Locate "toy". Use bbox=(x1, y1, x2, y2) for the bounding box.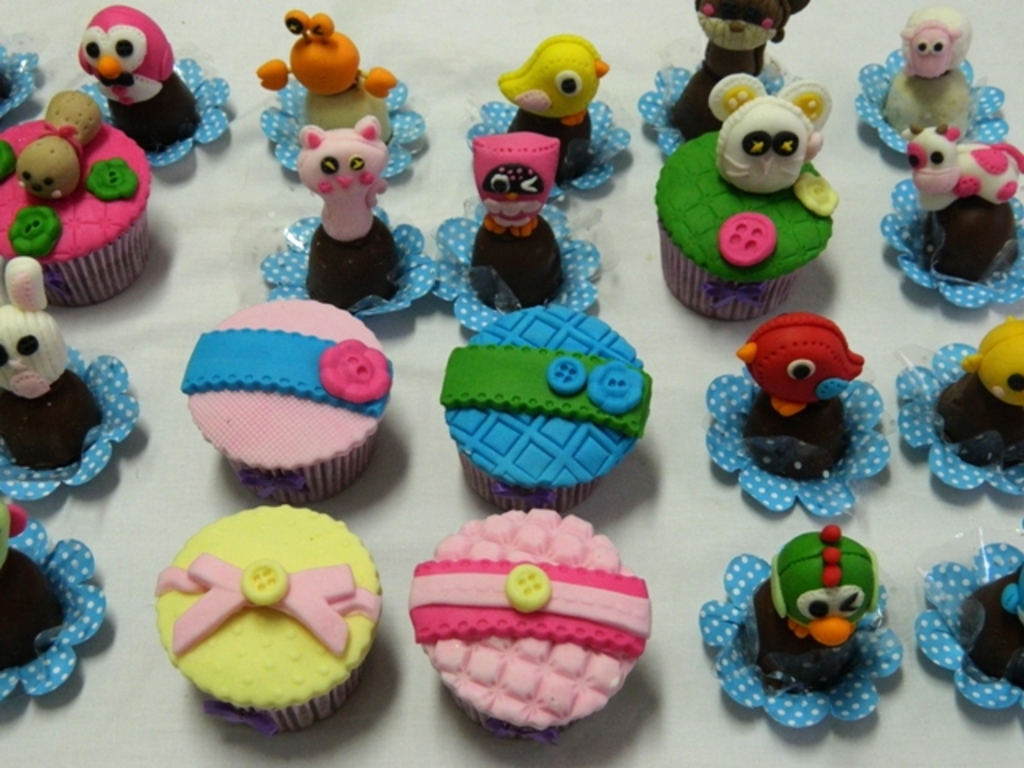
bbox=(890, 301, 1021, 493).
